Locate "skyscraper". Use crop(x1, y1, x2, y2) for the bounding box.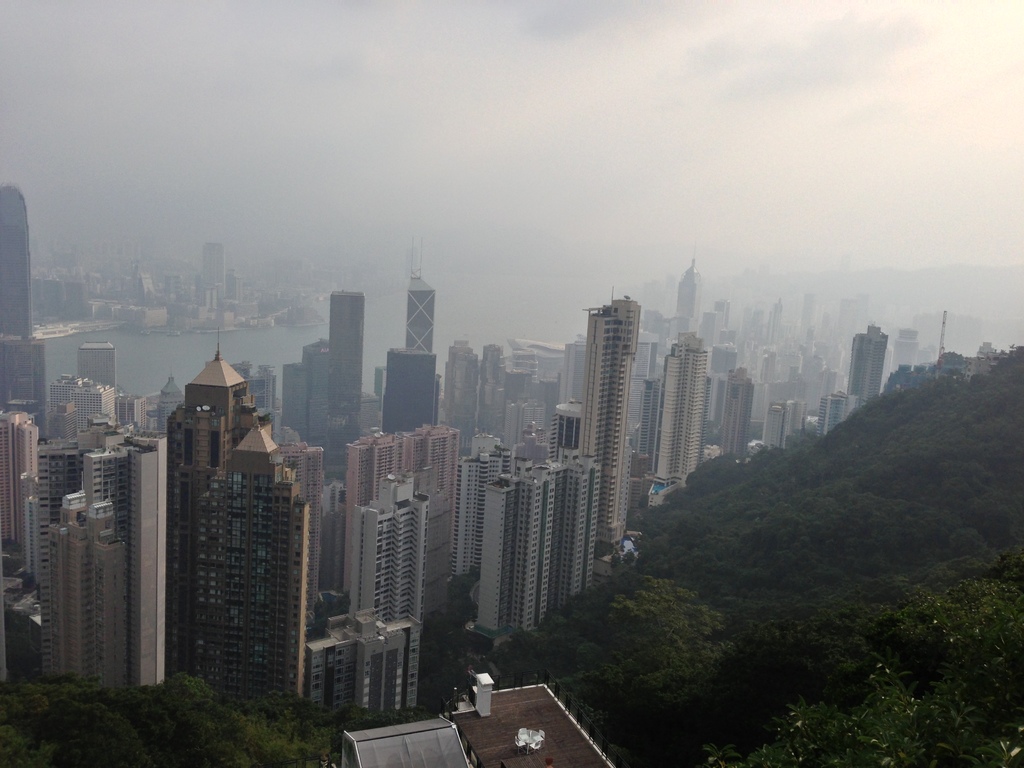
crop(401, 266, 435, 356).
